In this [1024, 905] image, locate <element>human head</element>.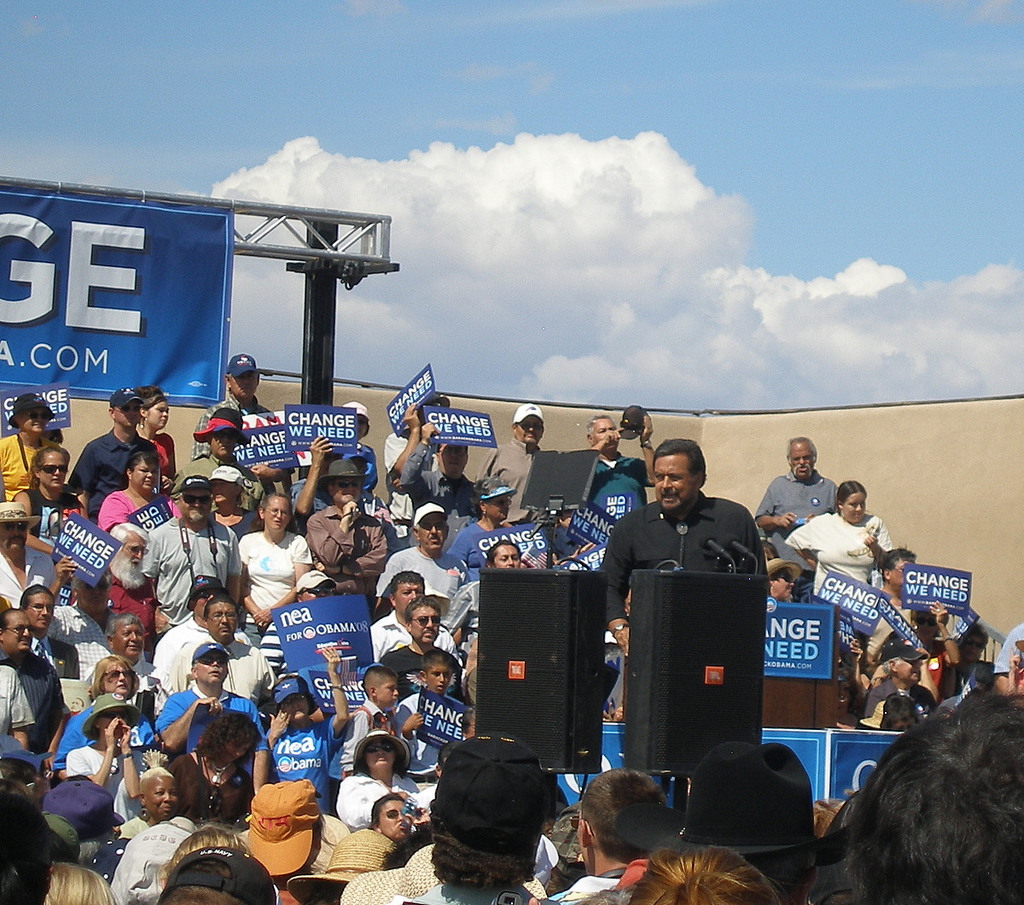
Bounding box: region(878, 546, 914, 588).
